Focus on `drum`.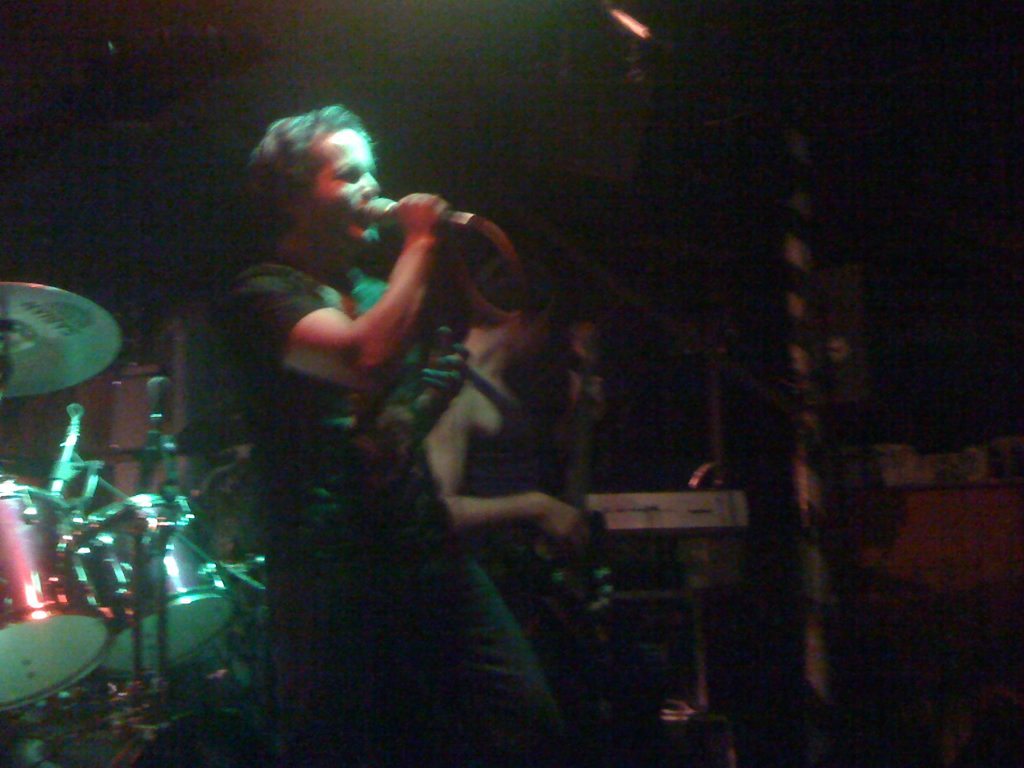
Focused at box=[0, 713, 288, 767].
